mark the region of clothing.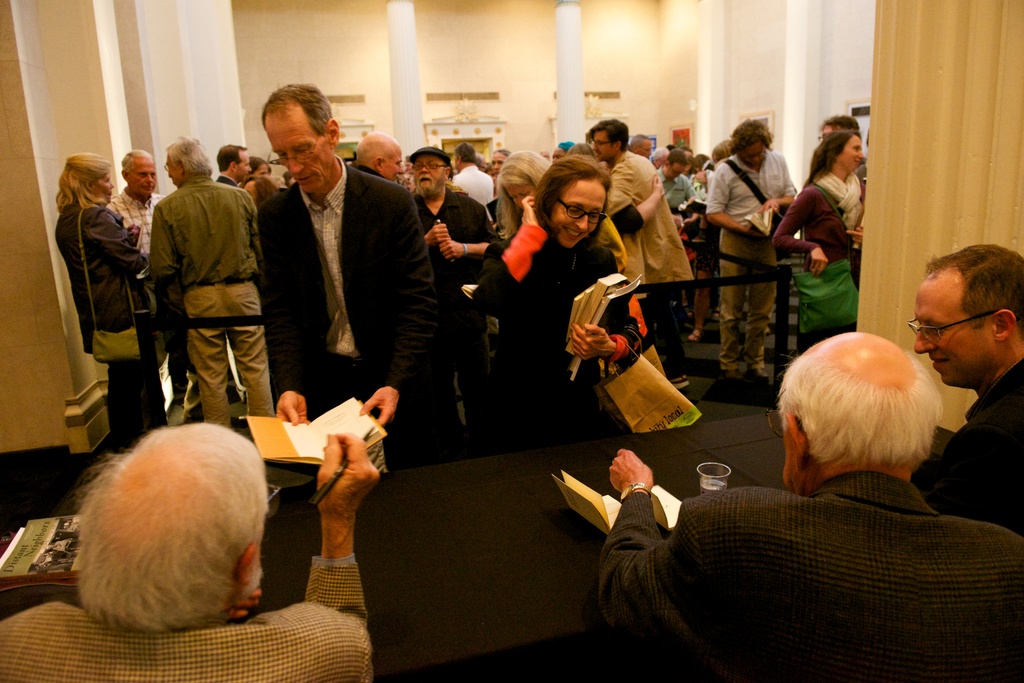
Region: [x1=909, y1=351, x2=1022, y2=533].
